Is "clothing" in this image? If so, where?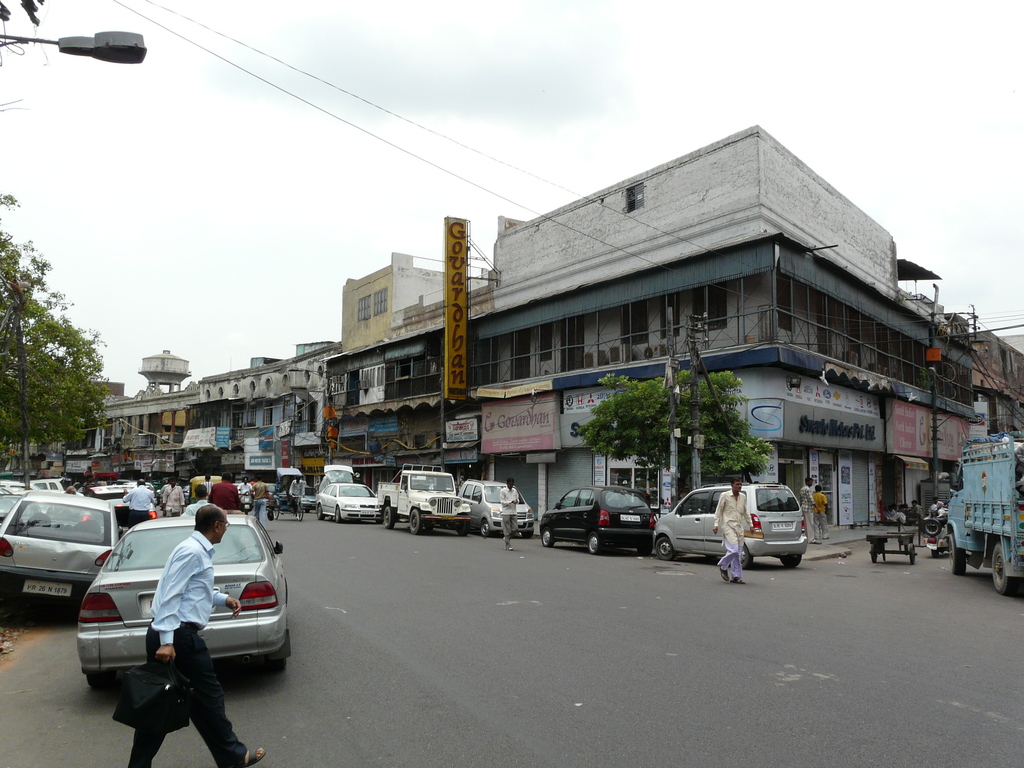
Yes, at [x1=815, y1=492, x2=828, y2=526].
